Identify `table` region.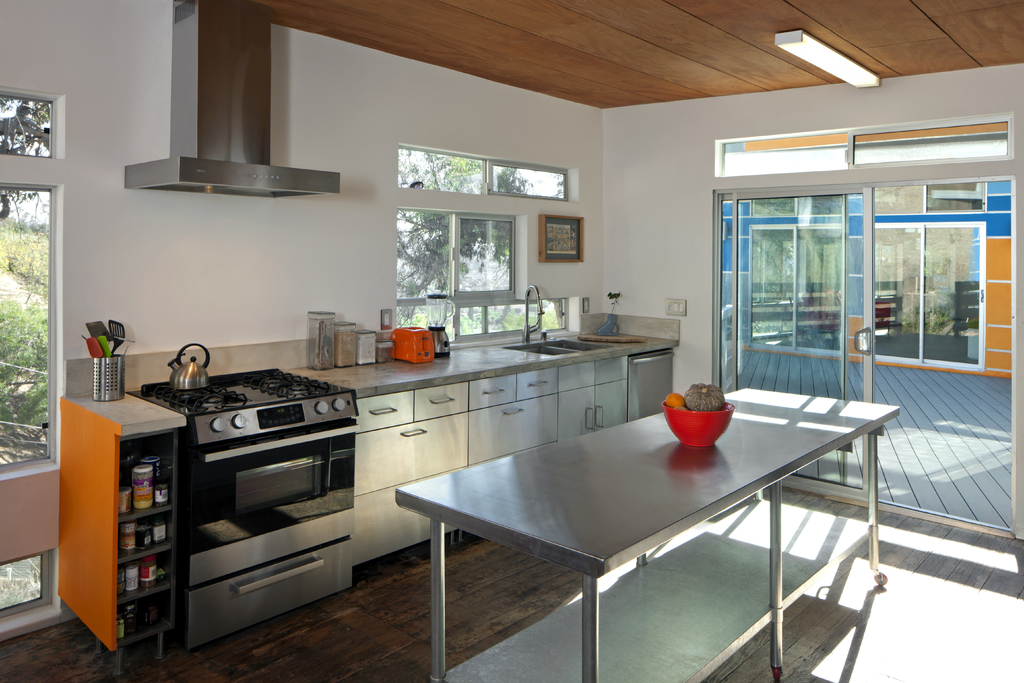
Region: [x1=385, y1=386, x2=908, y2=677].
